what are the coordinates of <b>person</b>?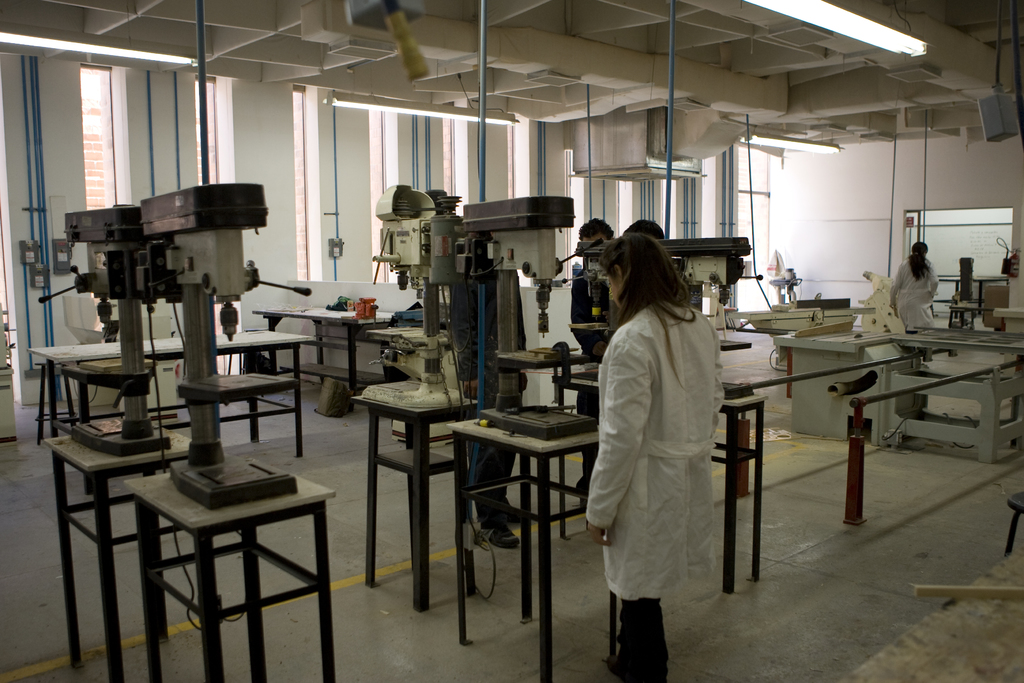
<box>888,242,940,364</box>.
